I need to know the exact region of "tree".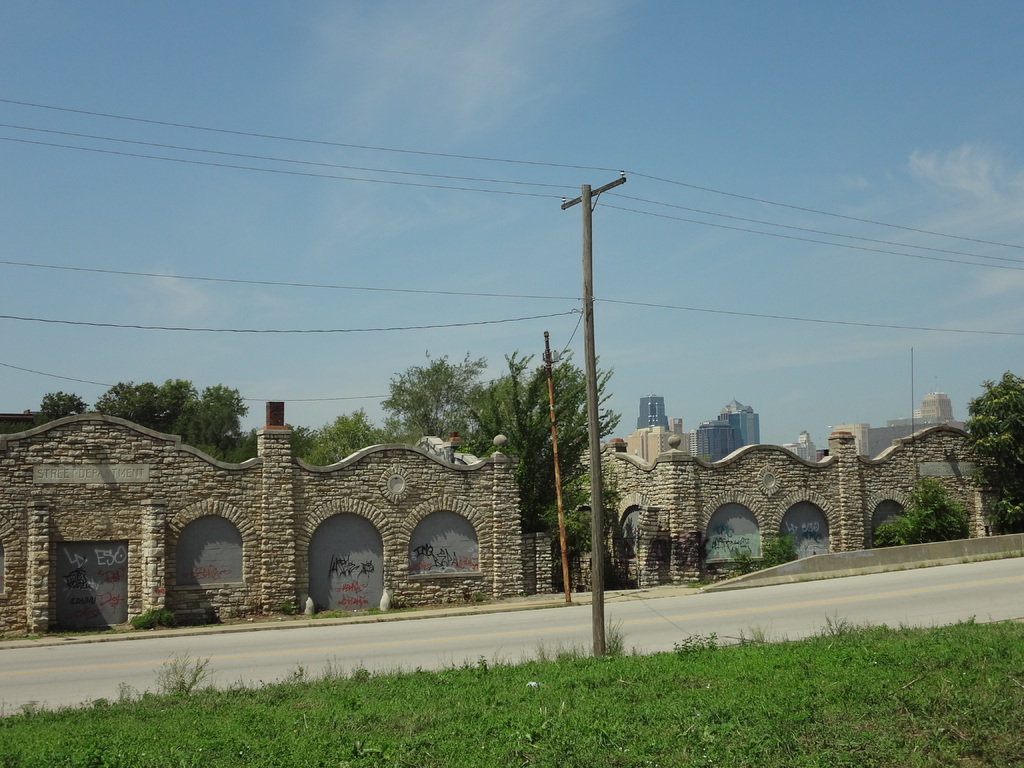
Region: [30, 368, 267, 450].
